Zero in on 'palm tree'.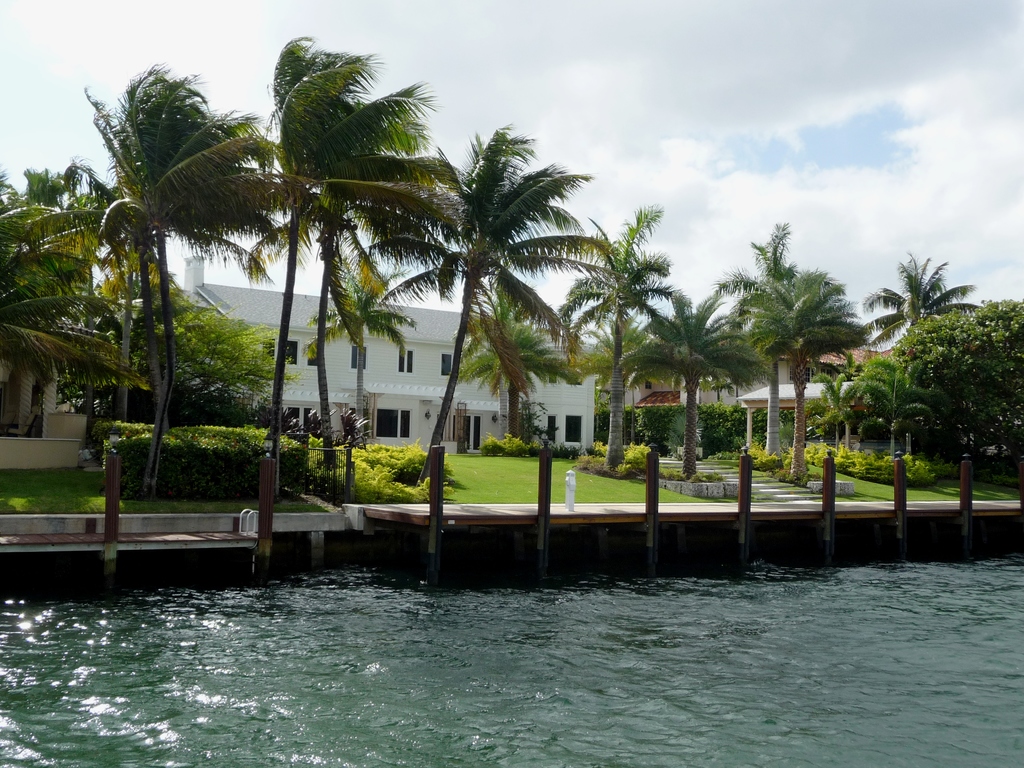
Zeroed in: 62,54,303,501.
